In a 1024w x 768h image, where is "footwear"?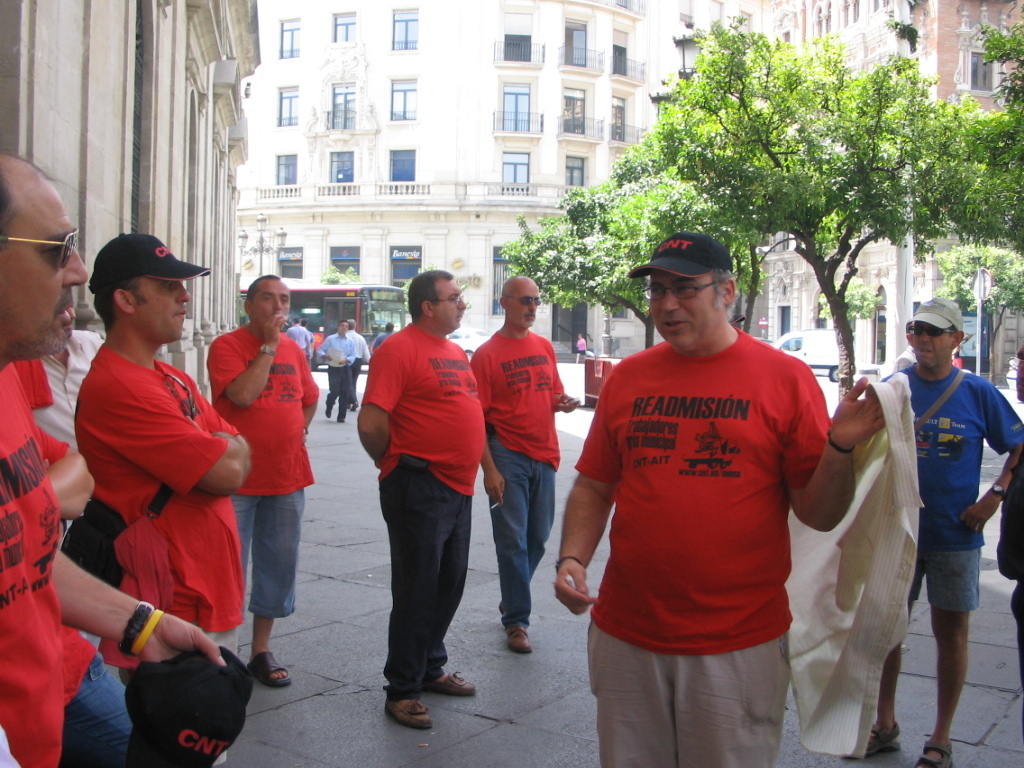
detection(320, 408, 329, 415).
